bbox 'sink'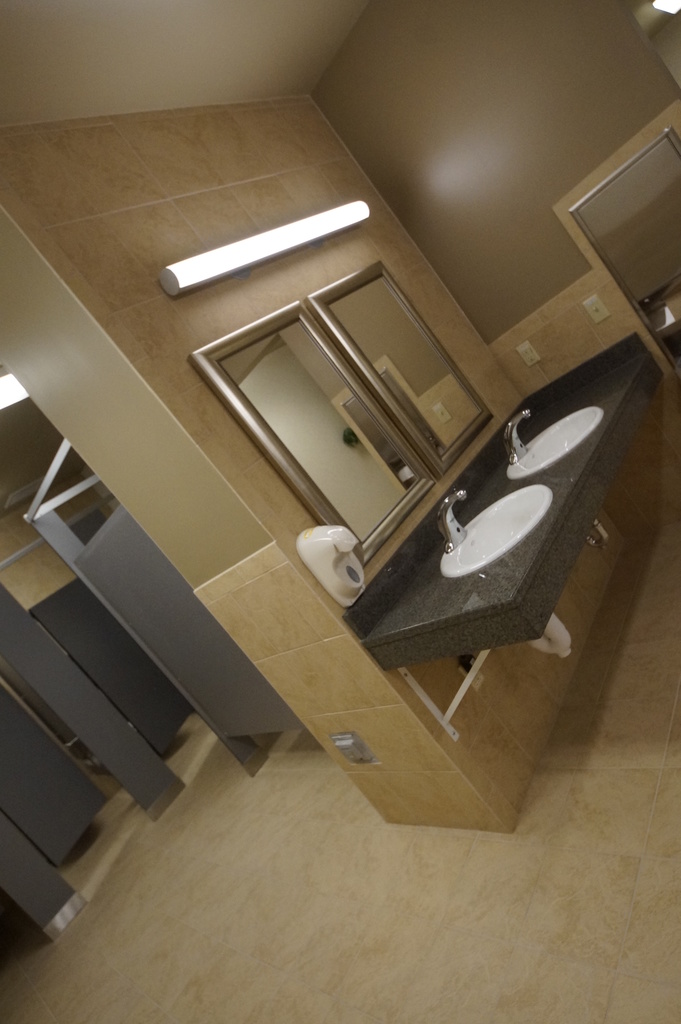
bbox(434, 482, 560, 586)
